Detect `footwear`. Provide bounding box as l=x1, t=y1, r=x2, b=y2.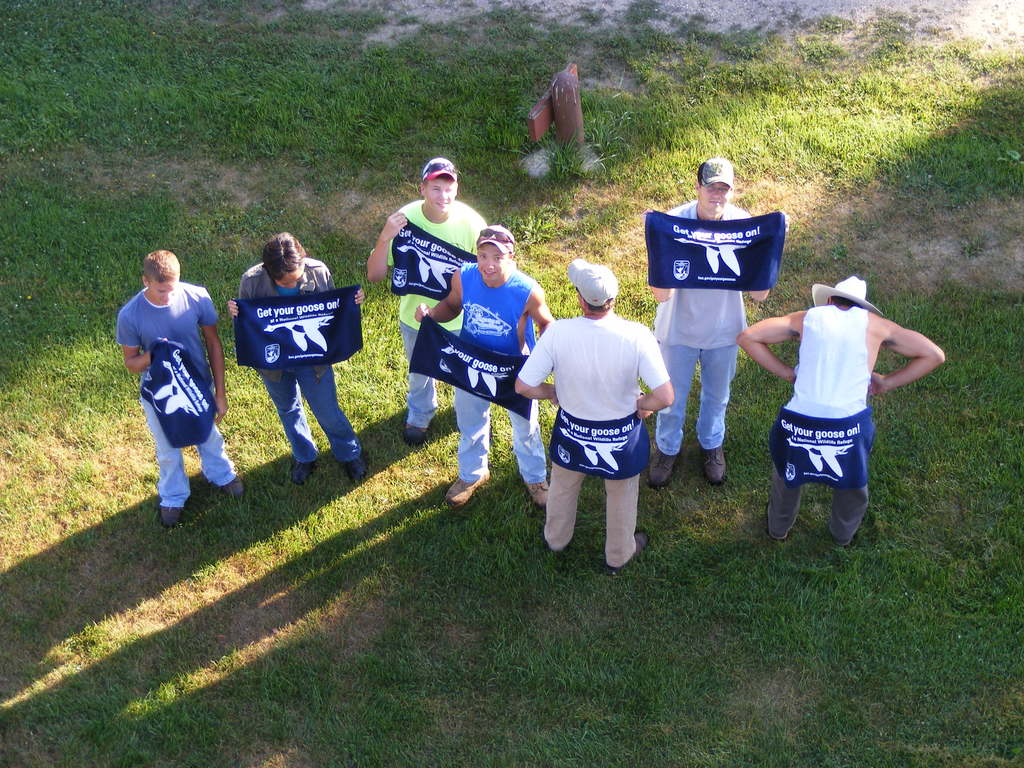
l=344, t=454, r=365, b=482.
